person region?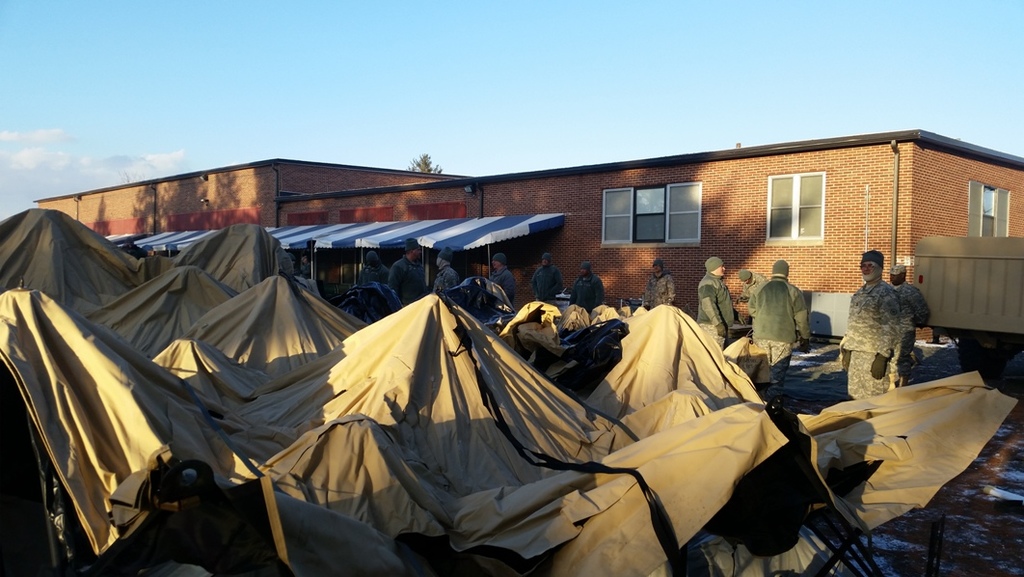
[841, 249, 902, 398]
